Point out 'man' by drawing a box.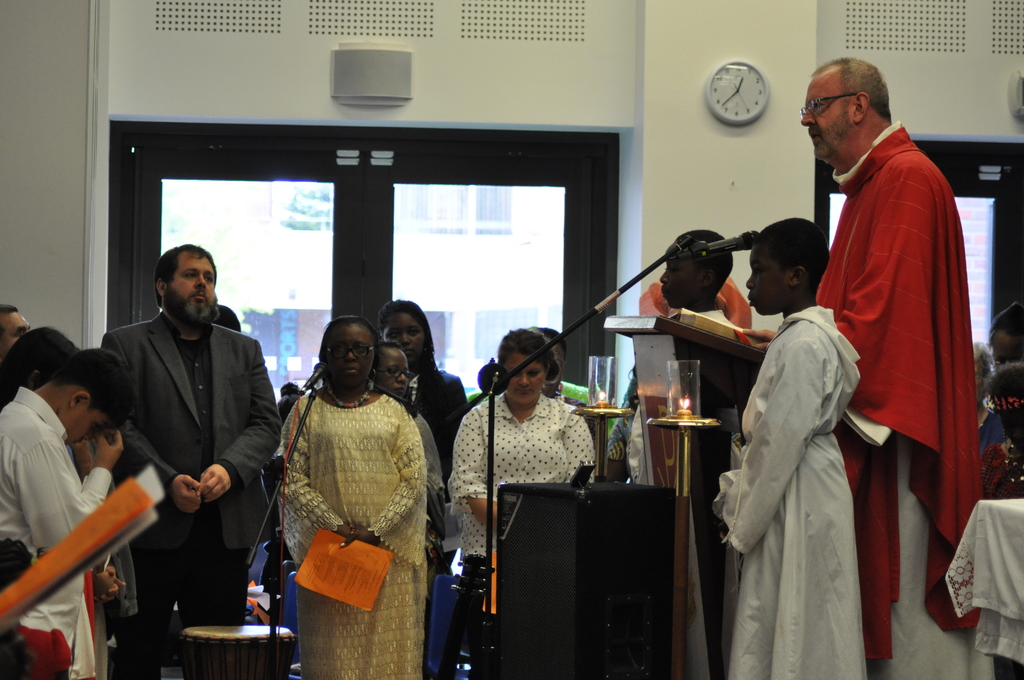
(86,229,276,658).
